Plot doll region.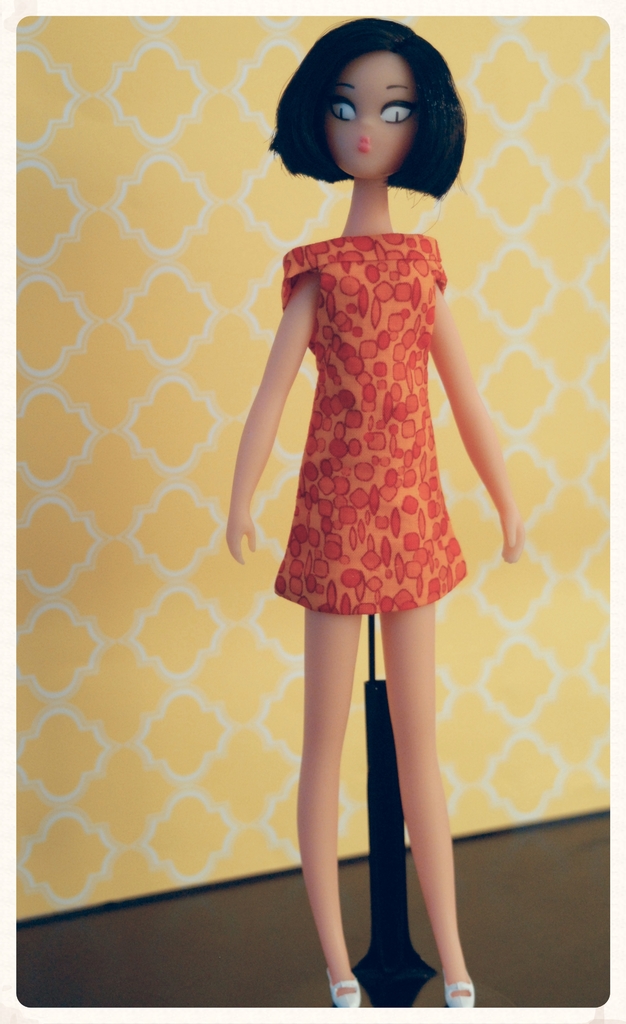
Plotted at [215,10,529,1014].
